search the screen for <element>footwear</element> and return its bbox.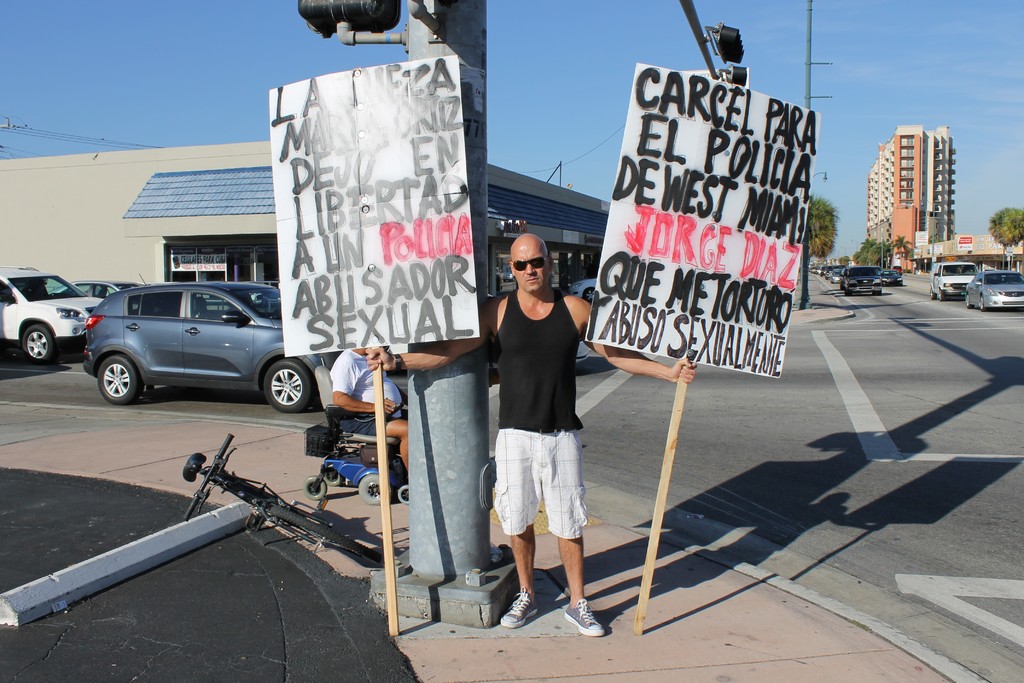
Found: [x1=506, y1=596, x2=618, y2=645].
